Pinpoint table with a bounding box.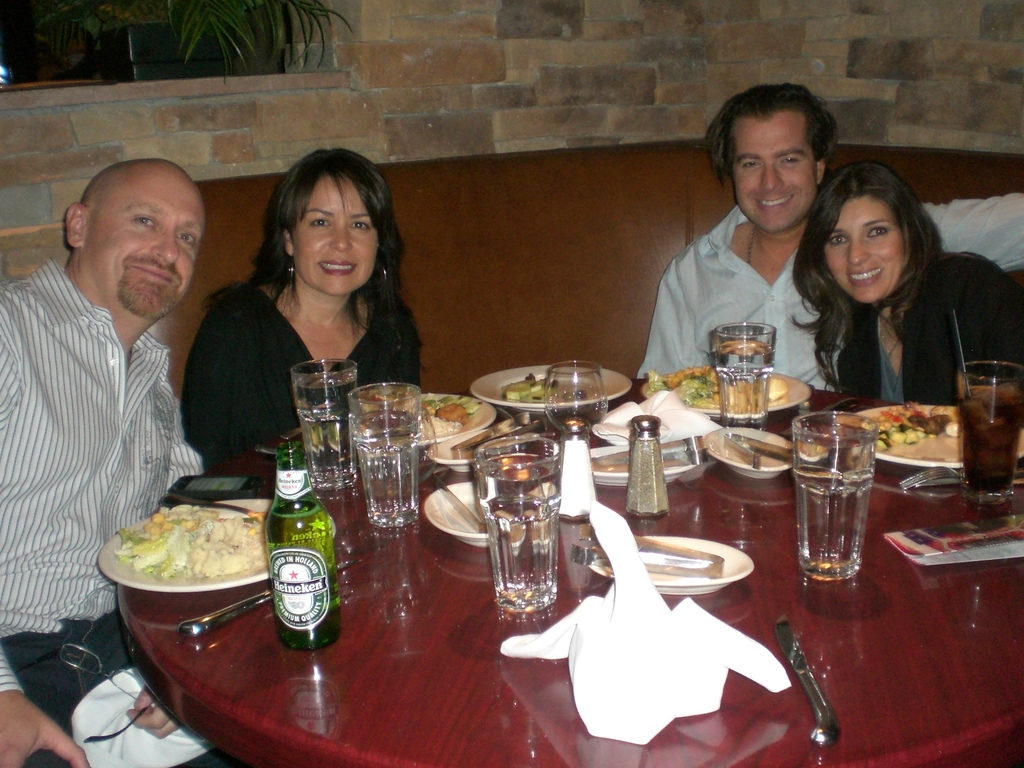
bbox(106, 362, 1023, 767).
